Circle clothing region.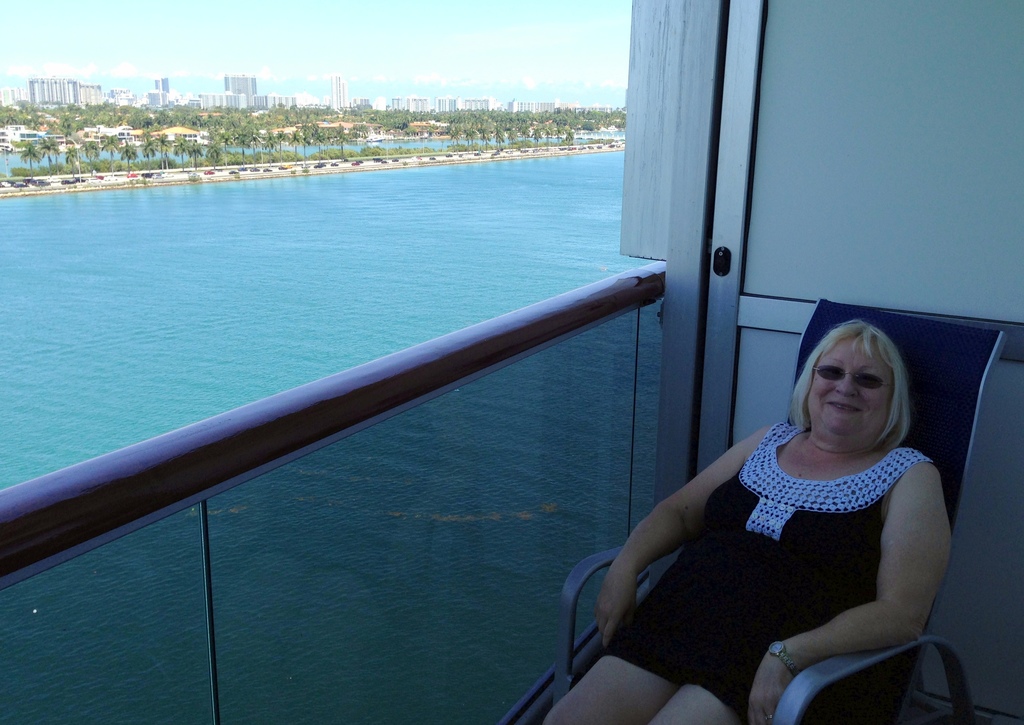
Region: locate(644, 418, 955, 660).
